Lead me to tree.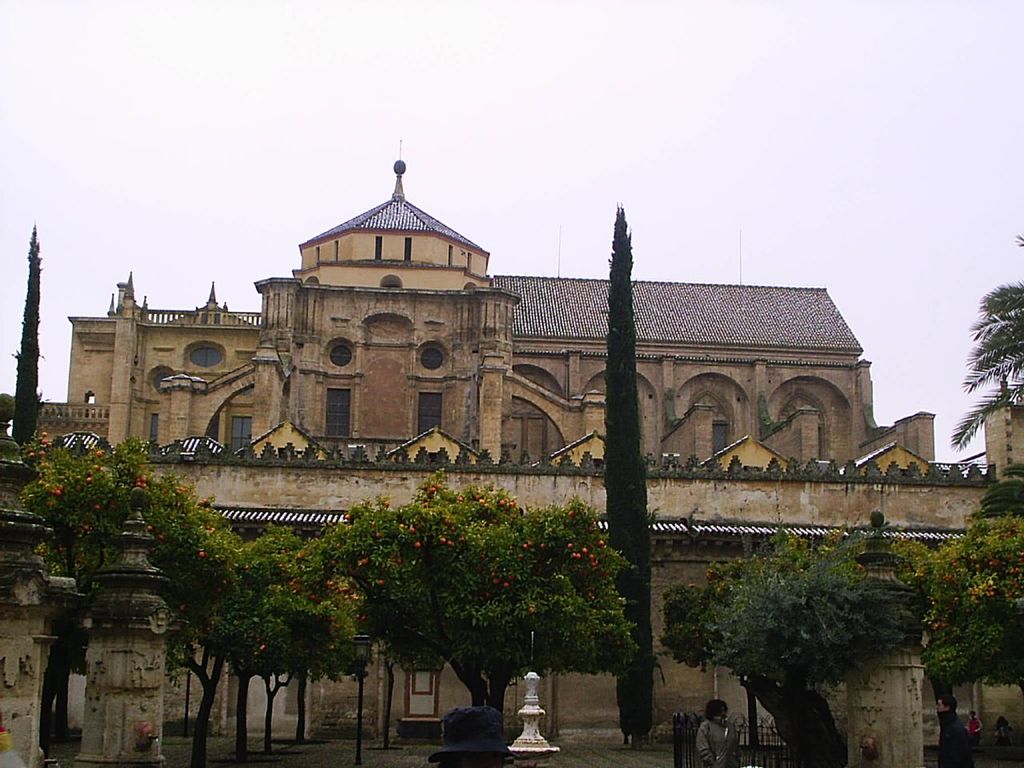
Lead to [666,522,898,767].
